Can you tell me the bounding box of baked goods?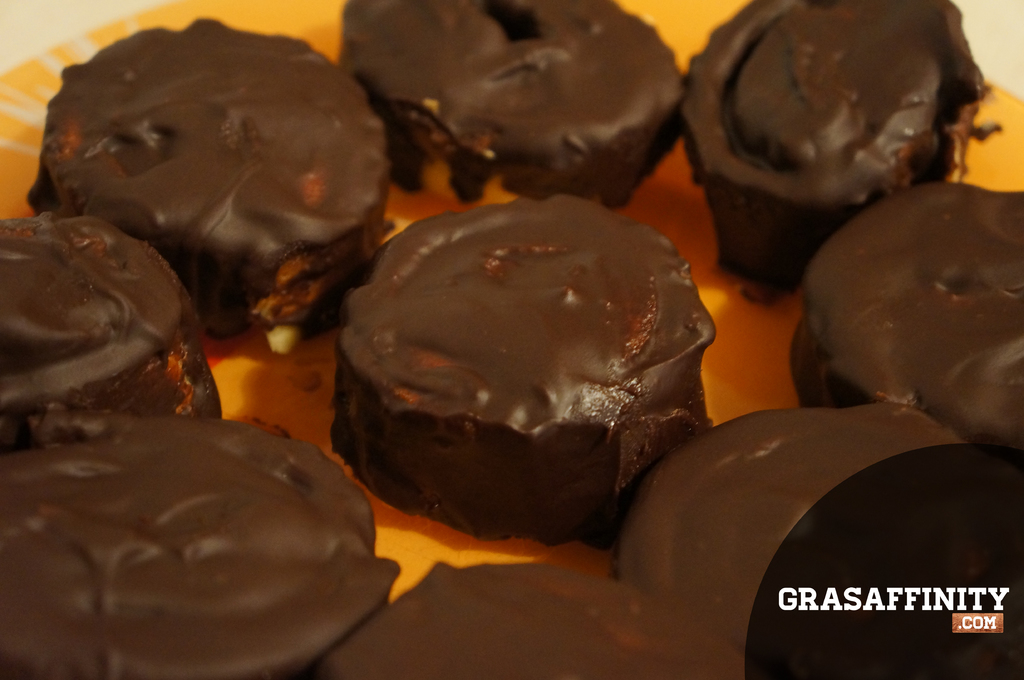
{"x1": 24, "y1": 15, "x2": 388, "y2": 352}.
